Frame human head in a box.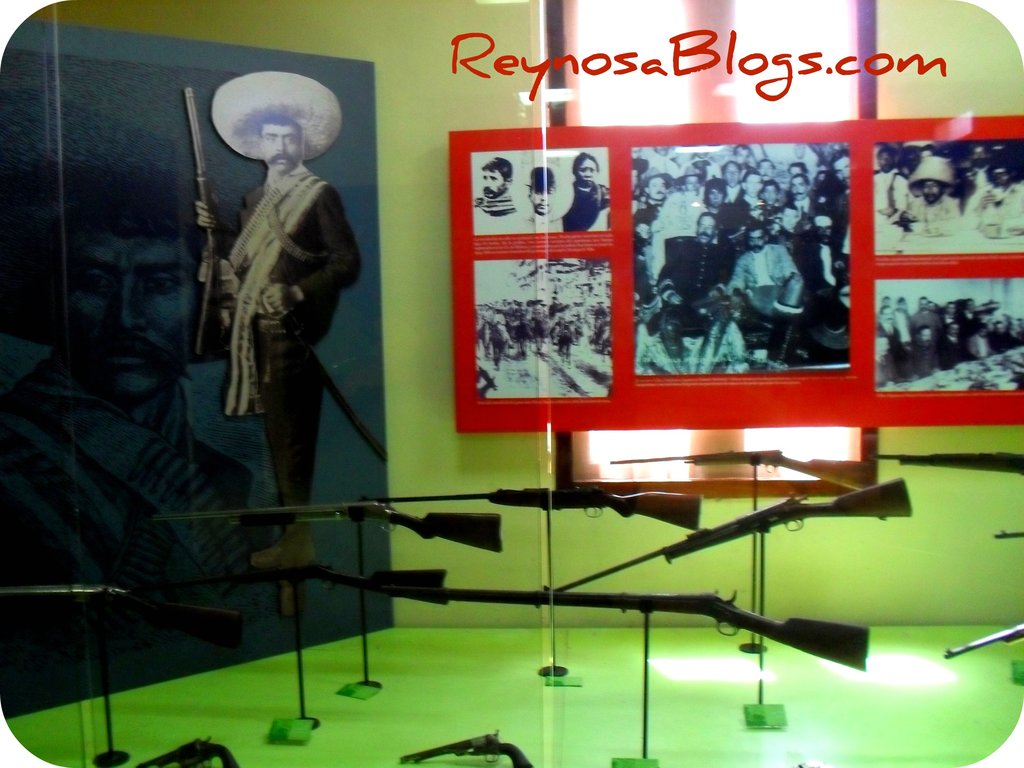
x1=761, y1=181, x2=776, y2=208.
